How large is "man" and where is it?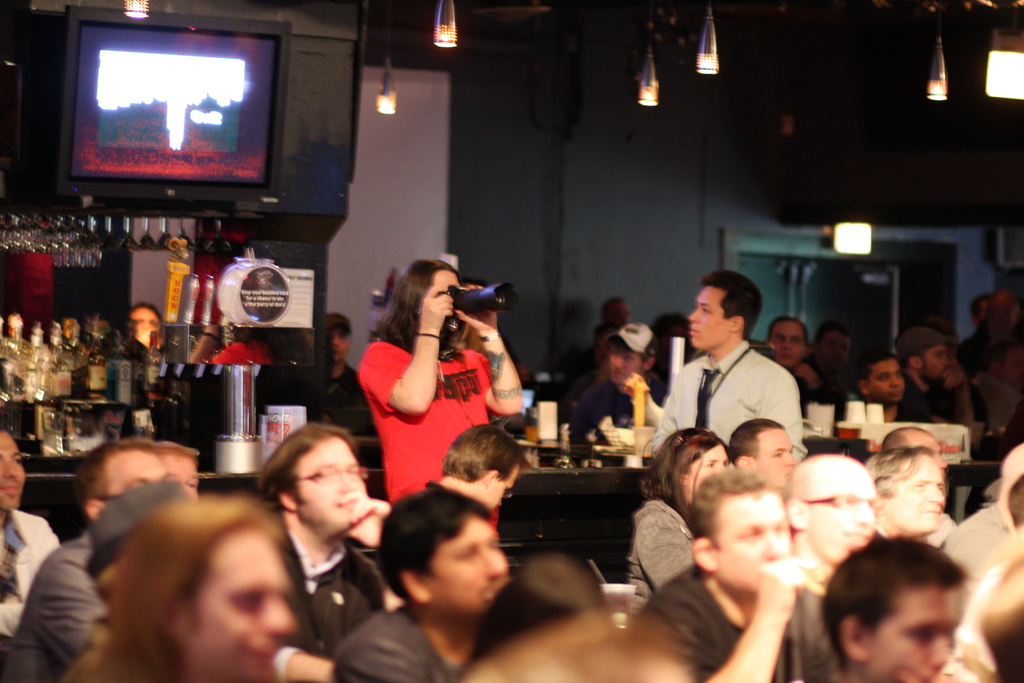
Bounding box: Rect(632, 466, 846, 682).
